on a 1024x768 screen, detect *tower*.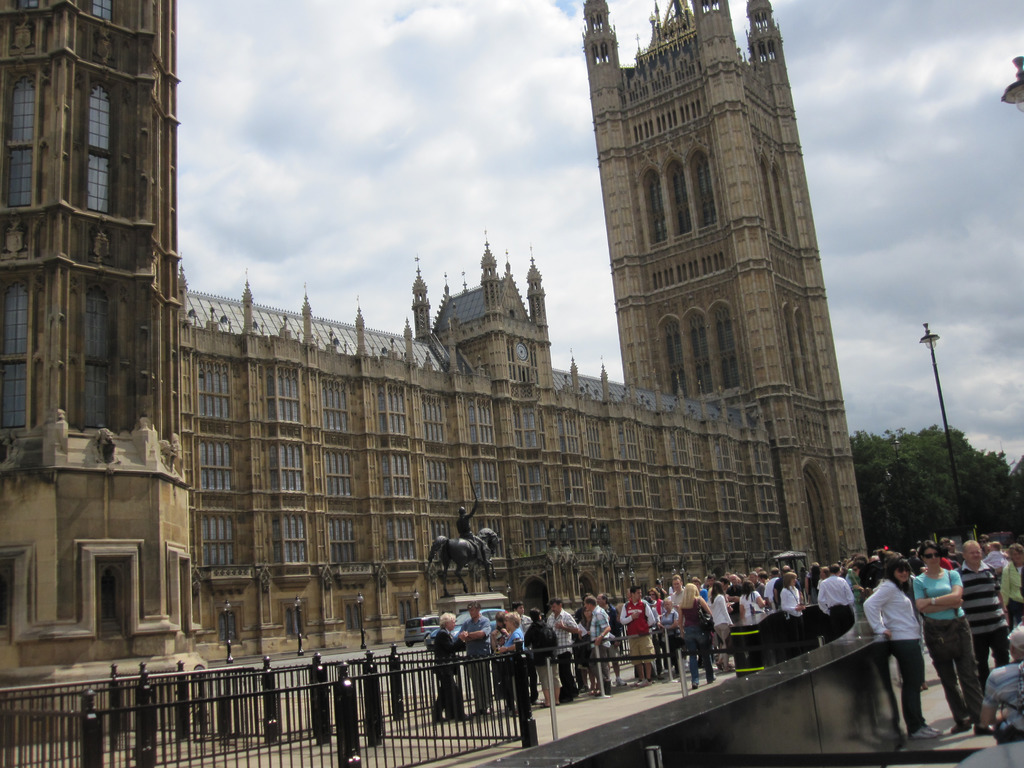
bbox=[0, 0, 178, 458].
